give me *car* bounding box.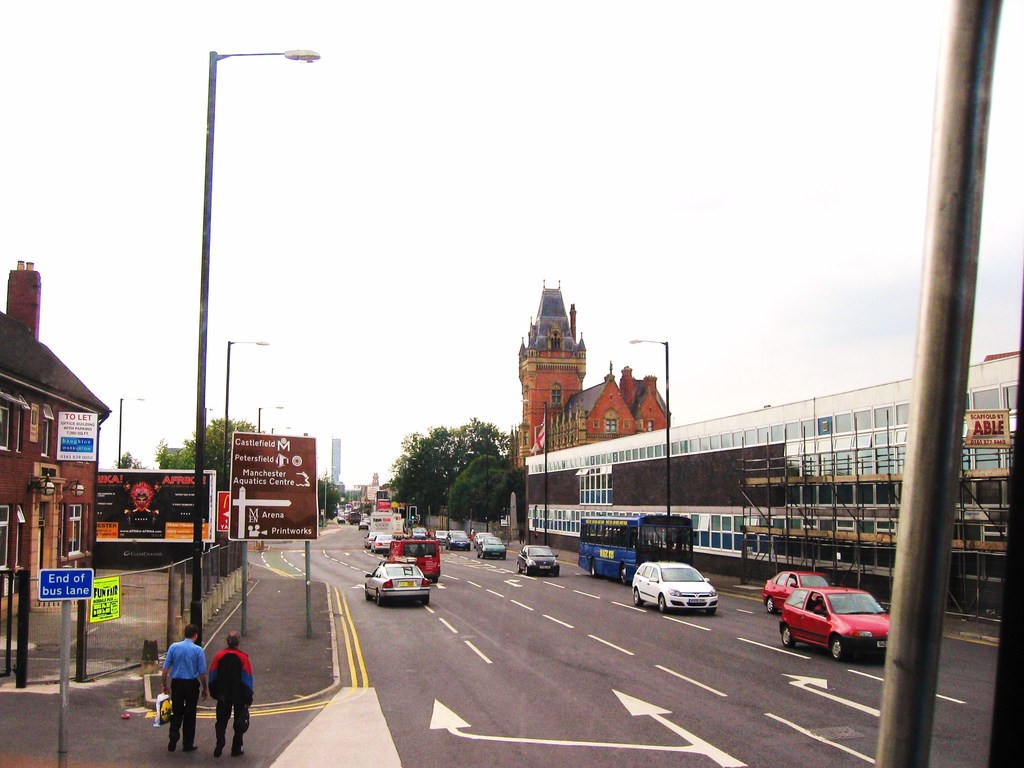
<region>371, 534, 397, 549</region>.
